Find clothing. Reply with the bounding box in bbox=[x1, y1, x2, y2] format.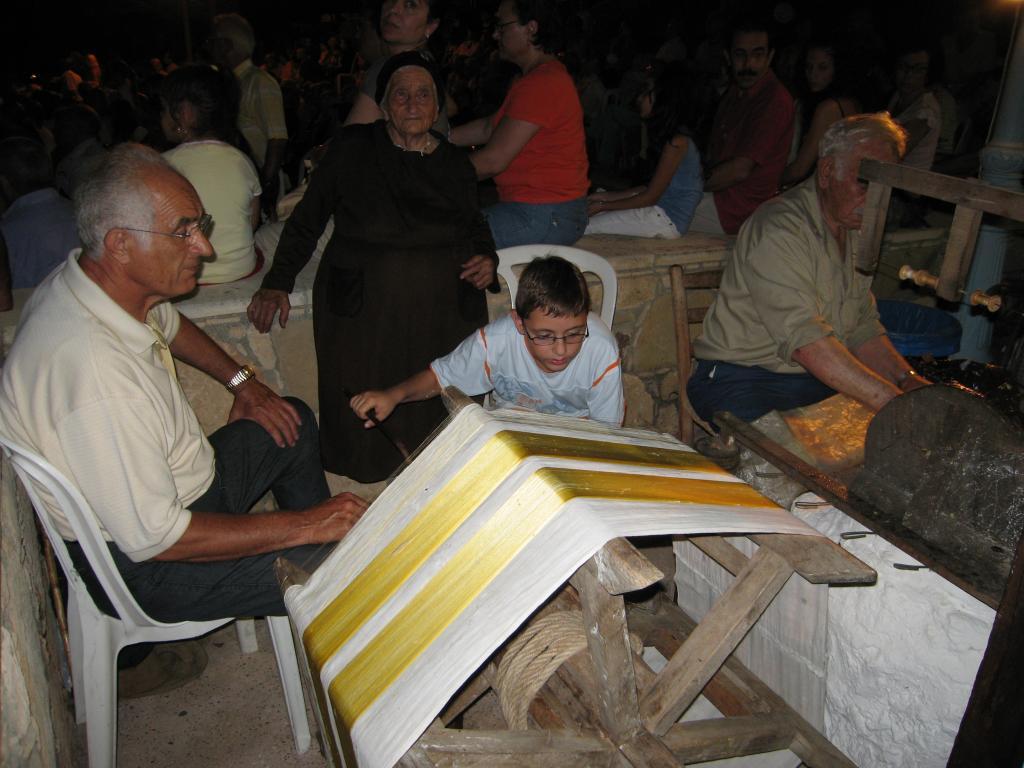
bbox=[360, 53, 391, 122].
